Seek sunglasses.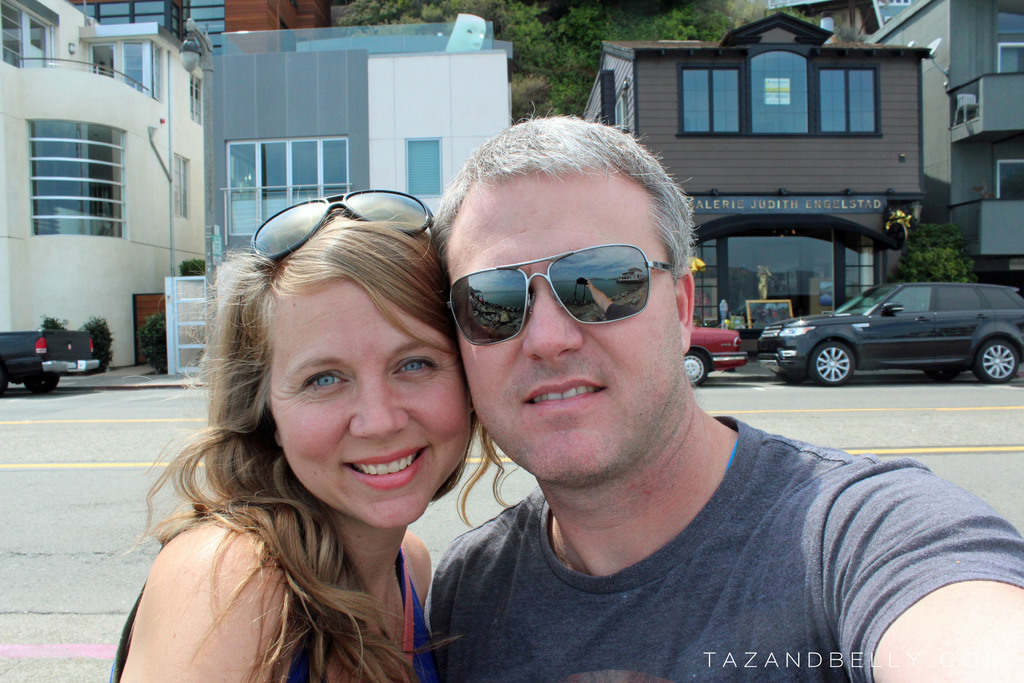
450, 241, 670, 346.
